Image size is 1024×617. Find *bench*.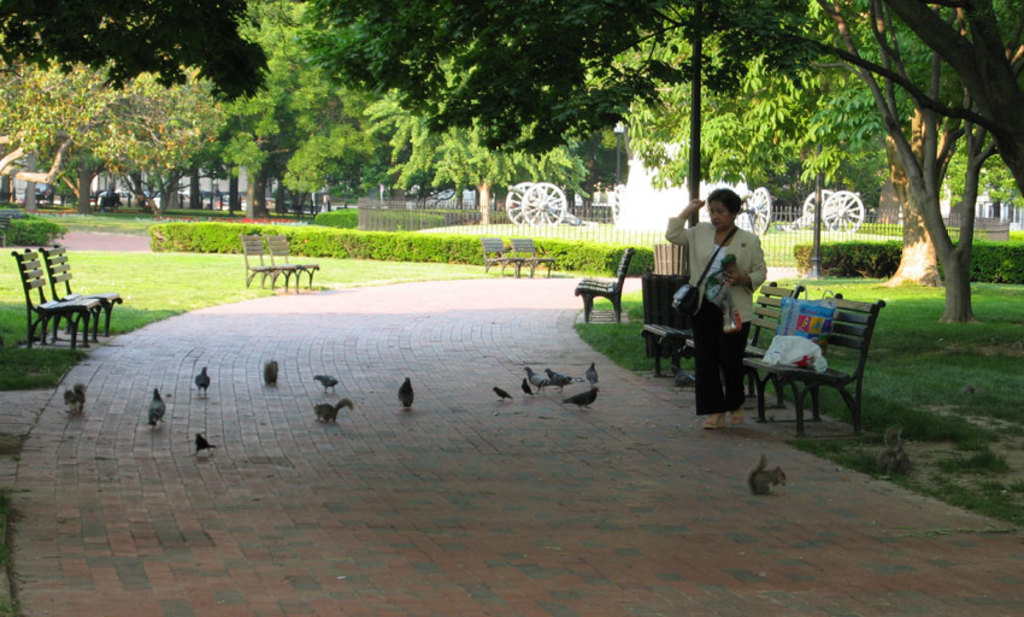
[left=573, top=245, right=637, bottom=324].
